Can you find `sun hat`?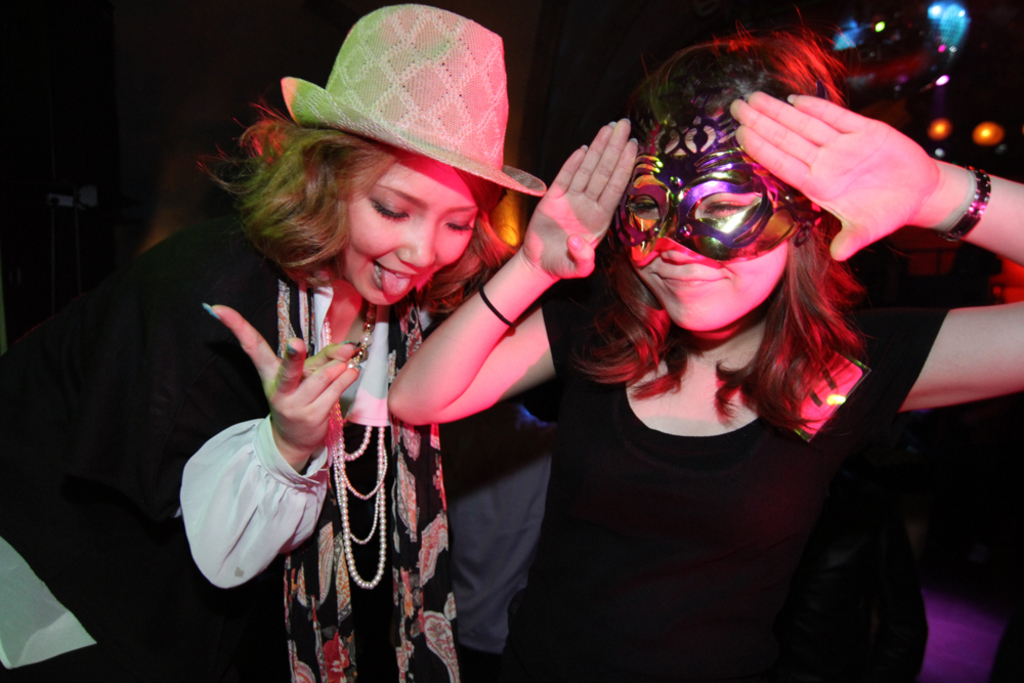
Yes, bounding box: detection(274, 0, 544, 199).
